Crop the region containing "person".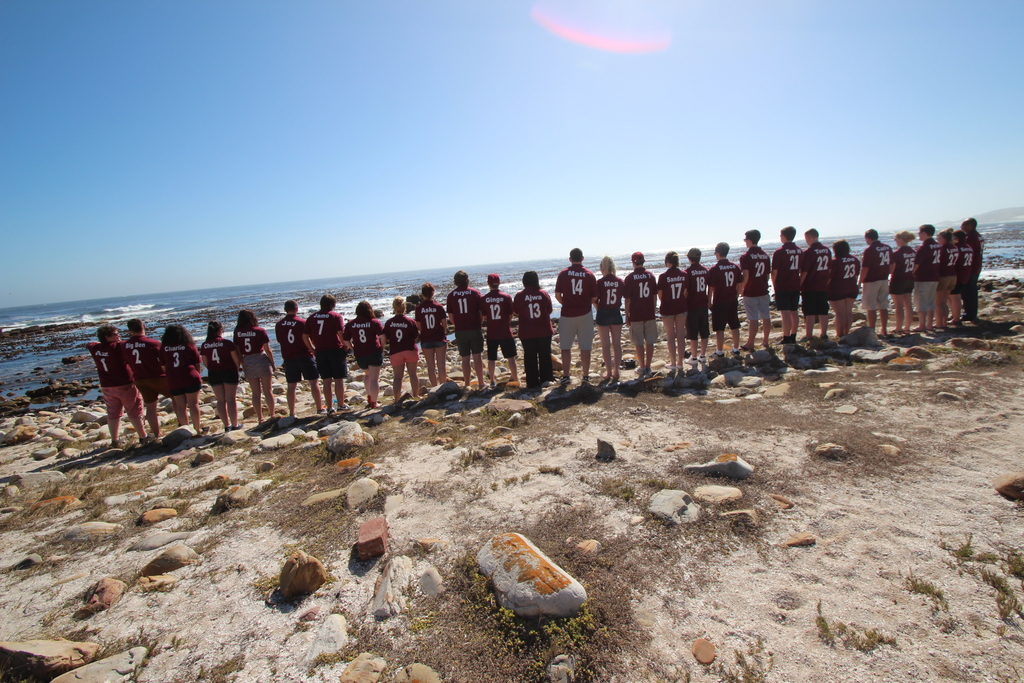
Crop region: (444,270,487,395).
